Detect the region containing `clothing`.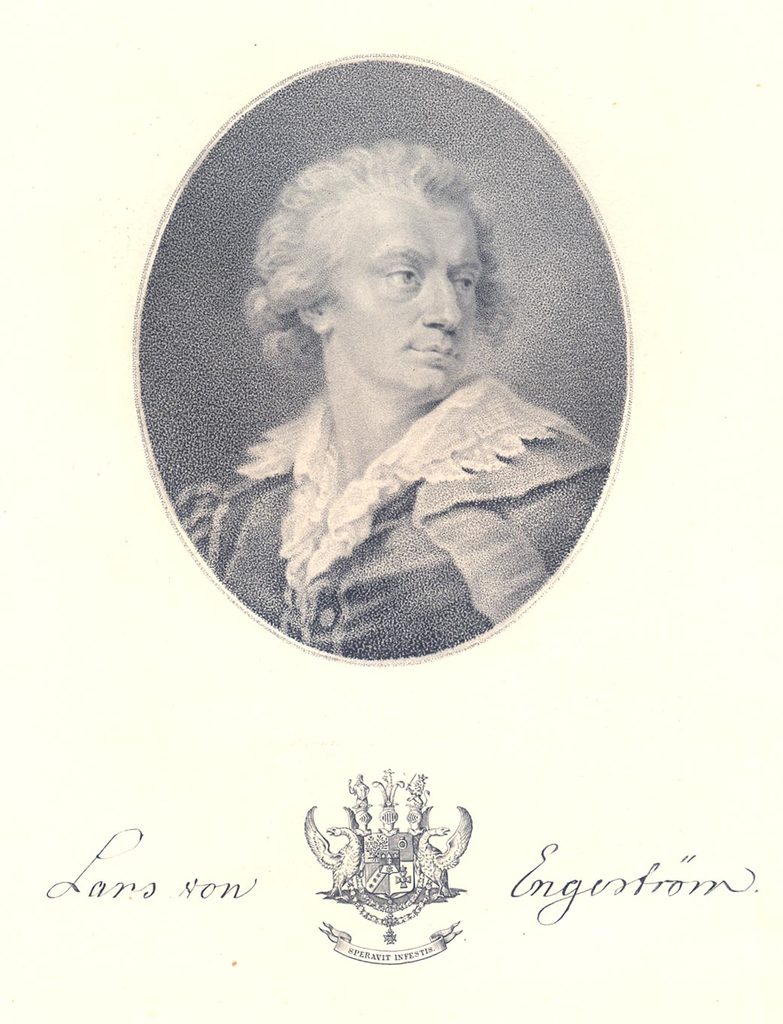
<region>216, 365, 609, 674</region>.
